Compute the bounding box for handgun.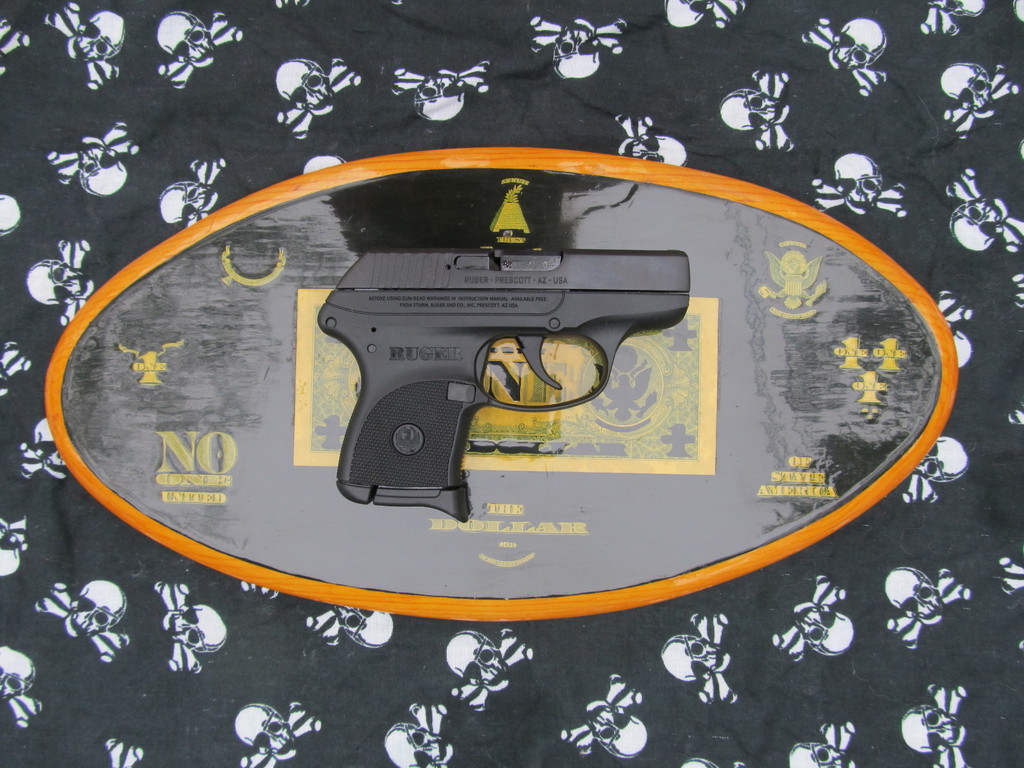
rect(316, 246, 692, 524).
